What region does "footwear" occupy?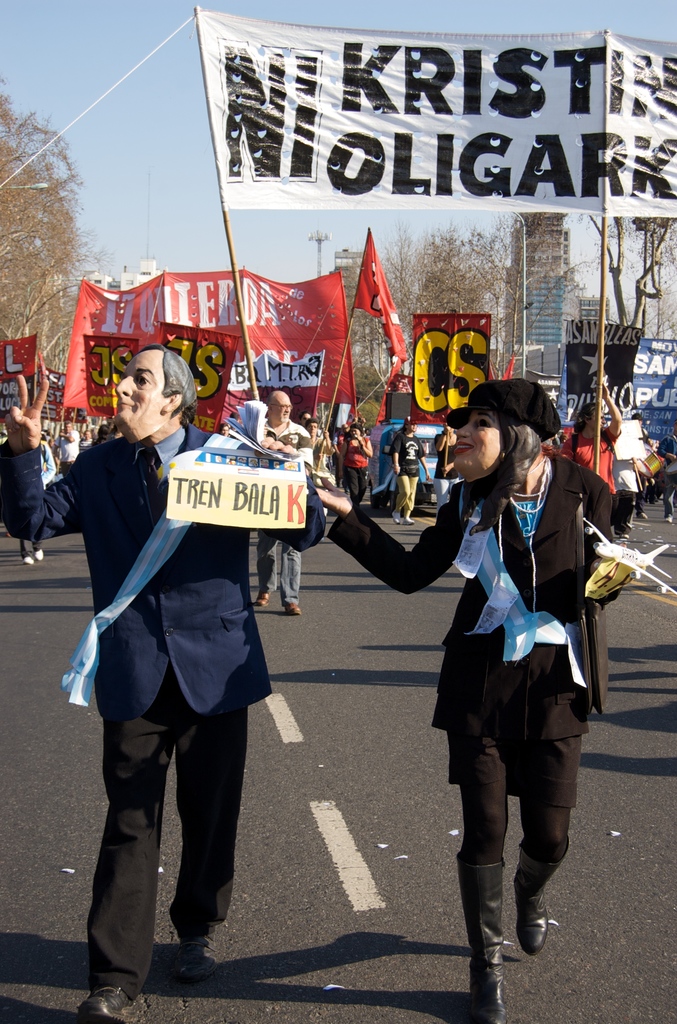
[80, 980, 136, 1023].
